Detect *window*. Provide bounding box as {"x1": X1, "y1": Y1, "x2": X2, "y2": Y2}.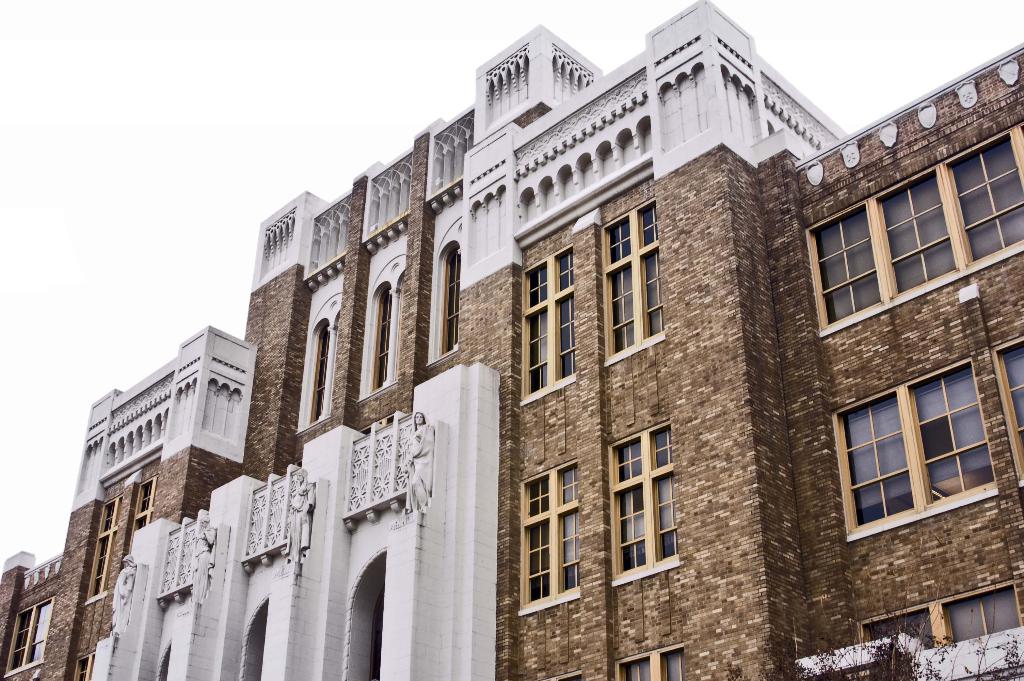
{"x1": 425, "y1": 250, "x2": 460, "y2": 354}.
